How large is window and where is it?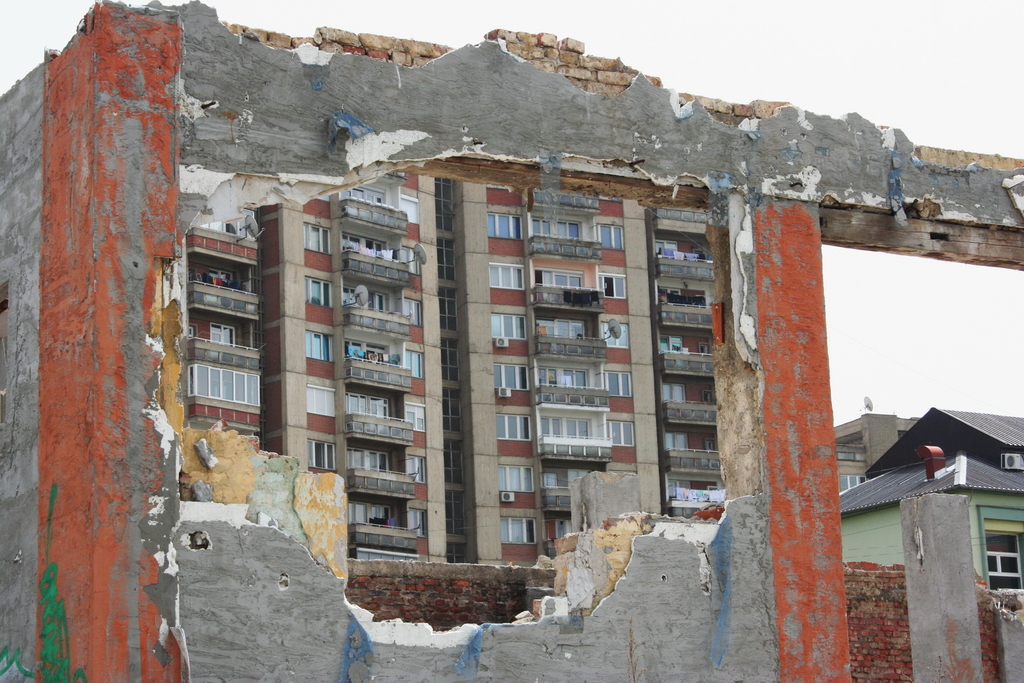
Bounding box: <region>496, 414, 531, 441</region>.
